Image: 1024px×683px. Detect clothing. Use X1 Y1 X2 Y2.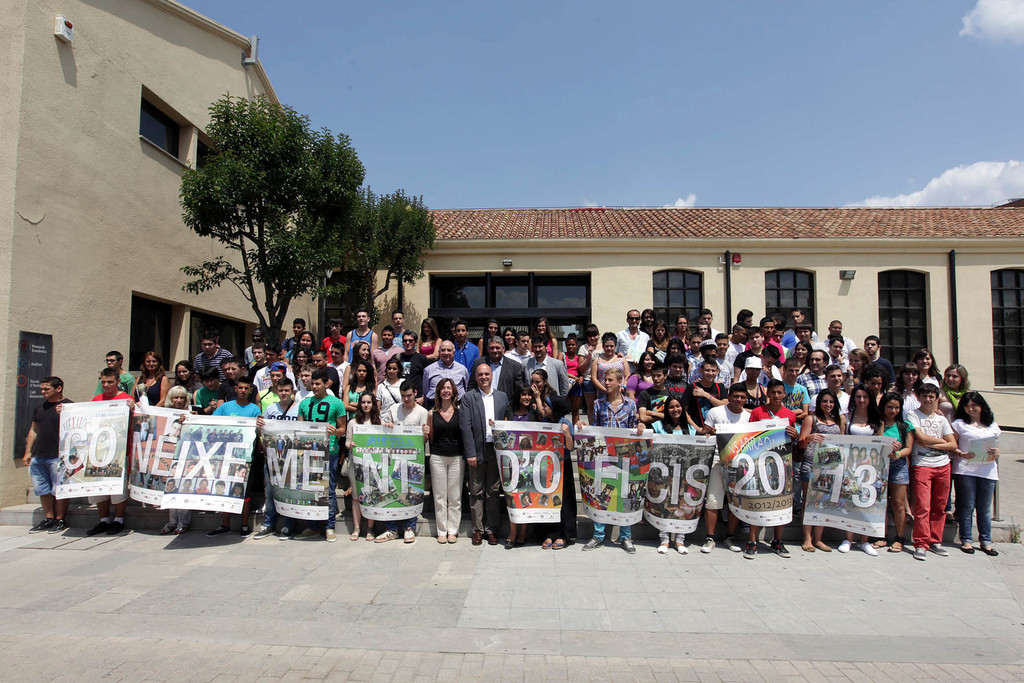
281 337 296 355.
